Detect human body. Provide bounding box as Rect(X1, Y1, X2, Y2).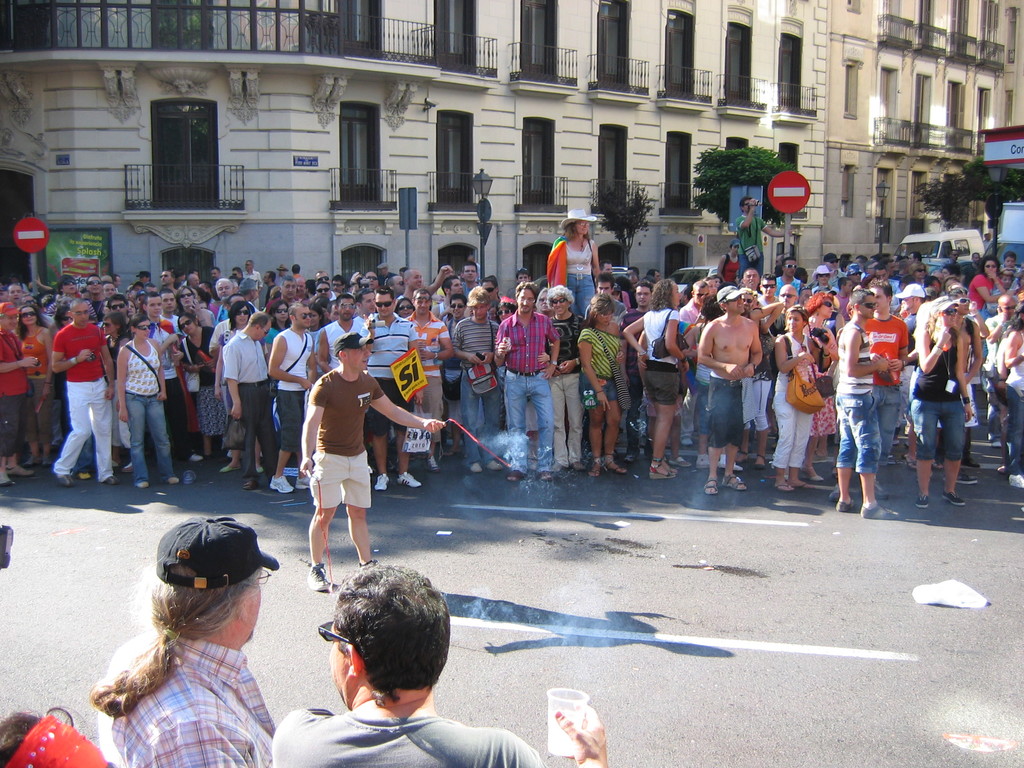
Rect(92, 520, 281, 767).
